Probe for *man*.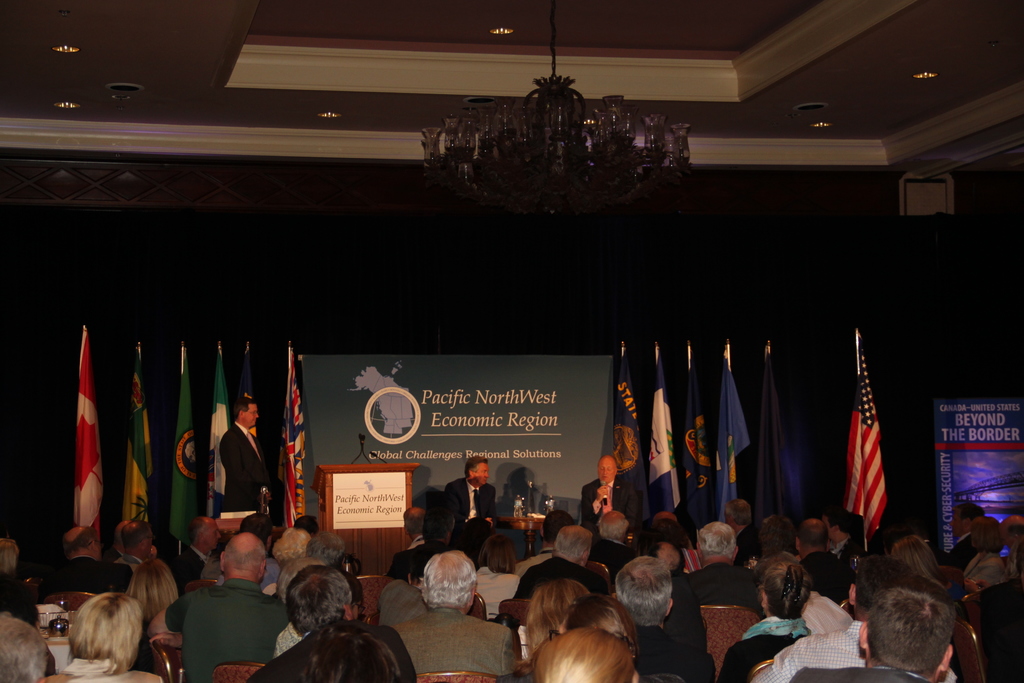
Probe result: 386/548/525/682.
